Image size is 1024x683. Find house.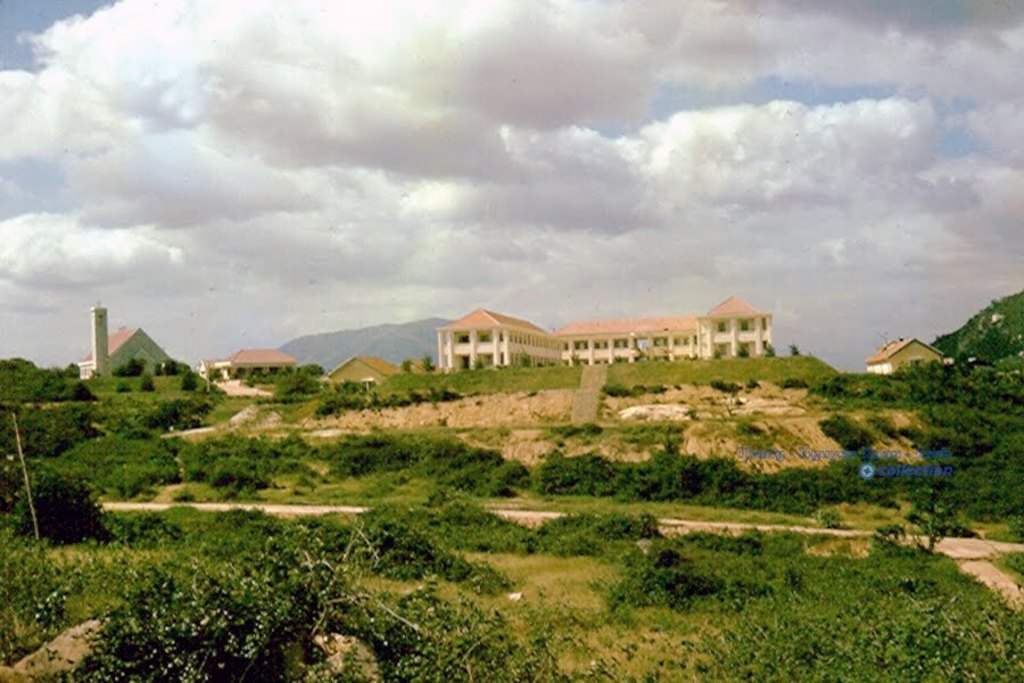
[419, 304, 579, 378].
